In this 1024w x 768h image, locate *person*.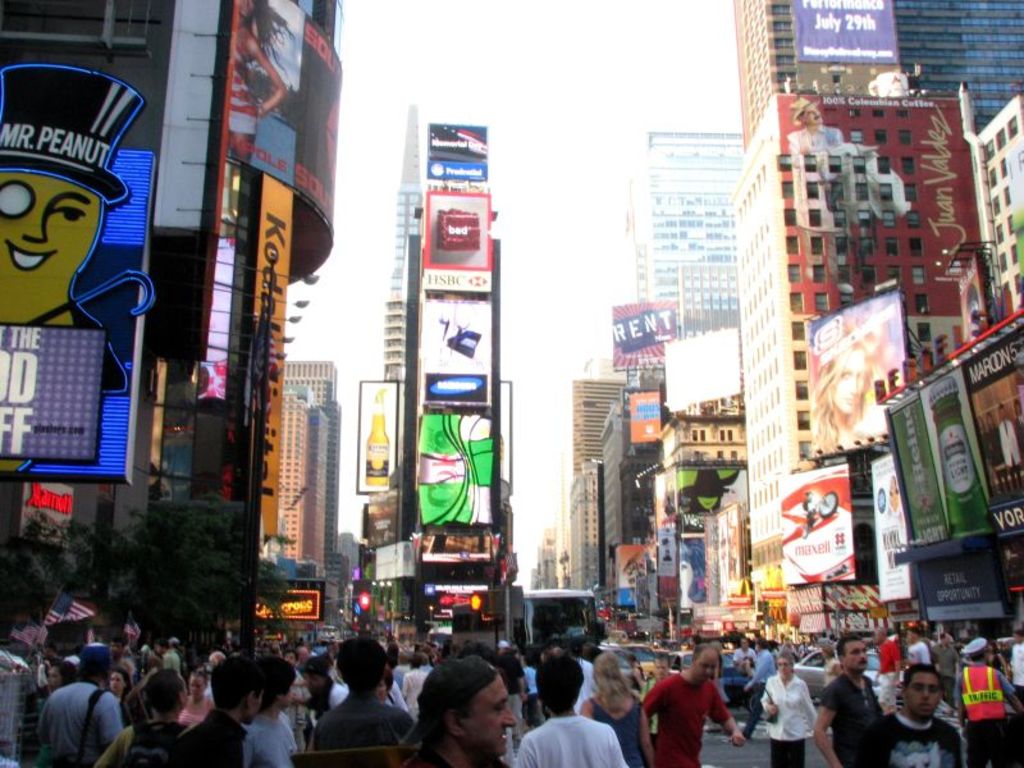
Bounding box: bbox(908, 626, 933, 669).
